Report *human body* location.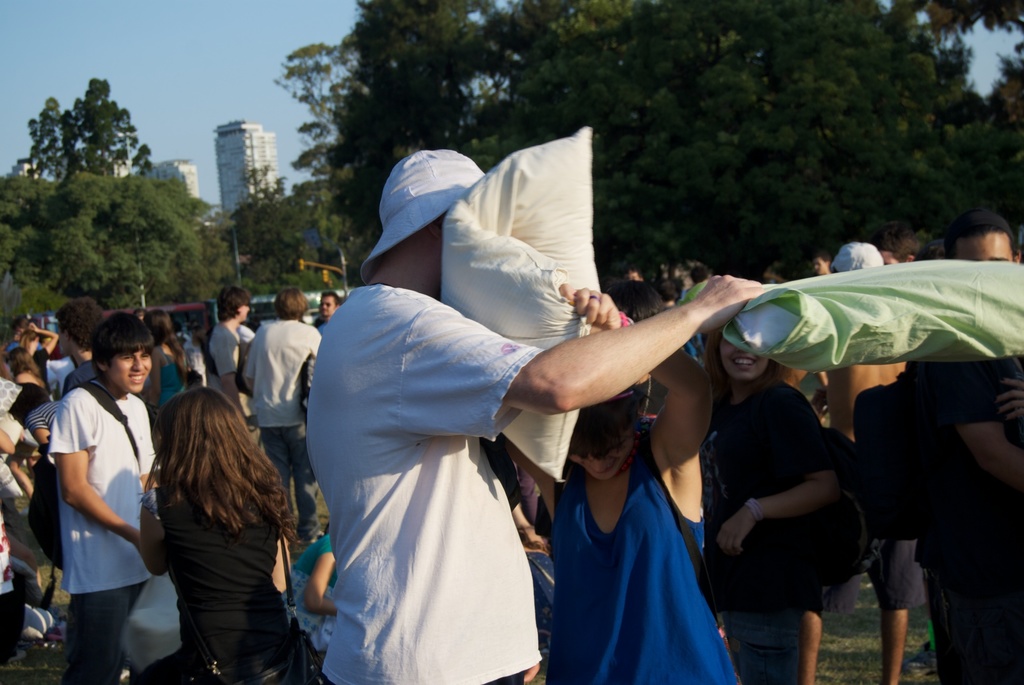
Report: bbox(13, 372, 51, 418).
